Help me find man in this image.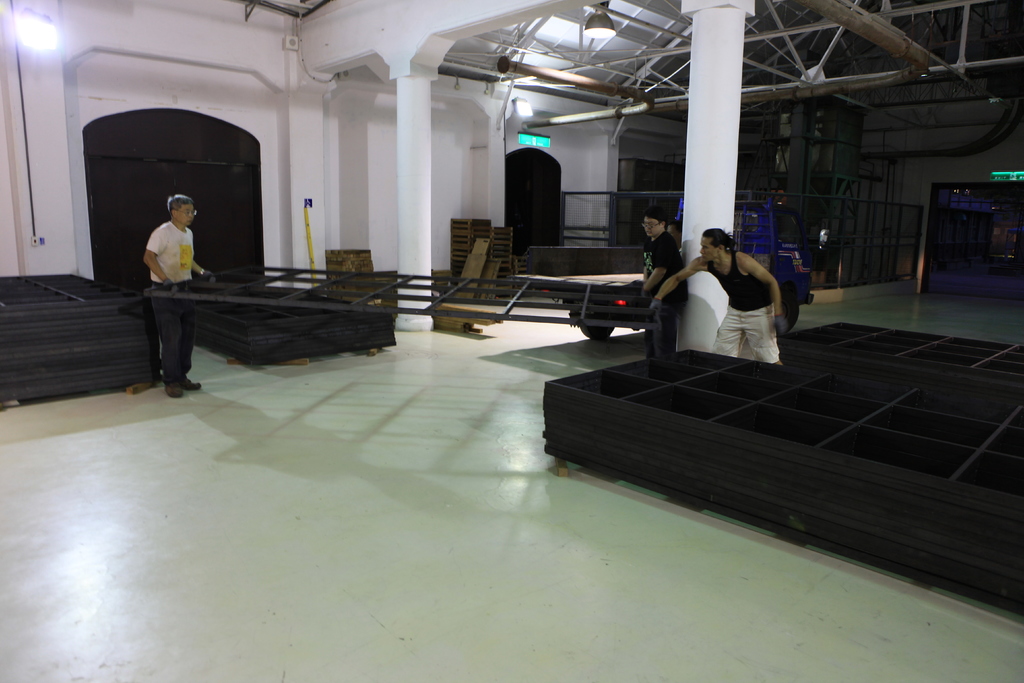
Found it: <box>637,215,692,362</box>.
